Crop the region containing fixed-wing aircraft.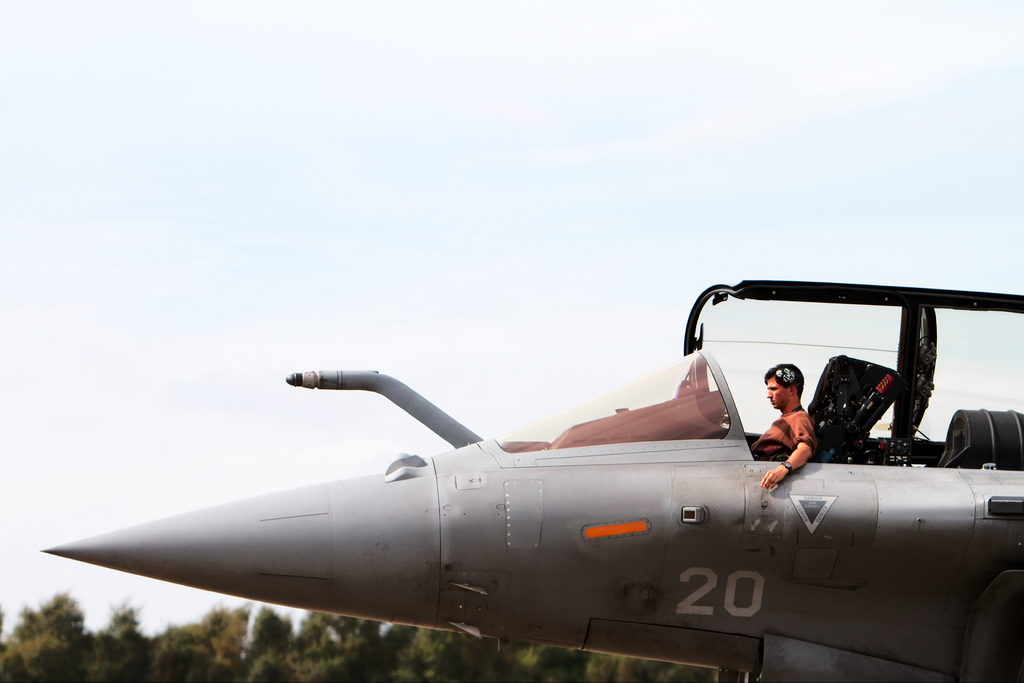
Crop region: box=[36, 277, 1021, 682].
